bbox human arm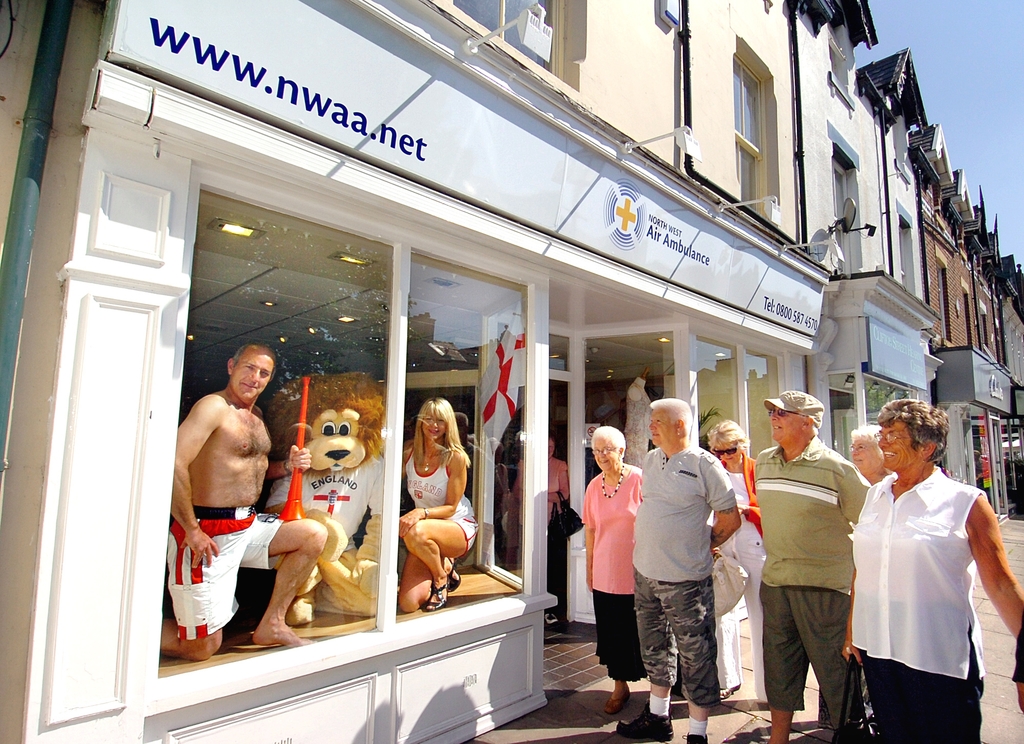
<bbox>170, 394, 218, 569</bbox>
